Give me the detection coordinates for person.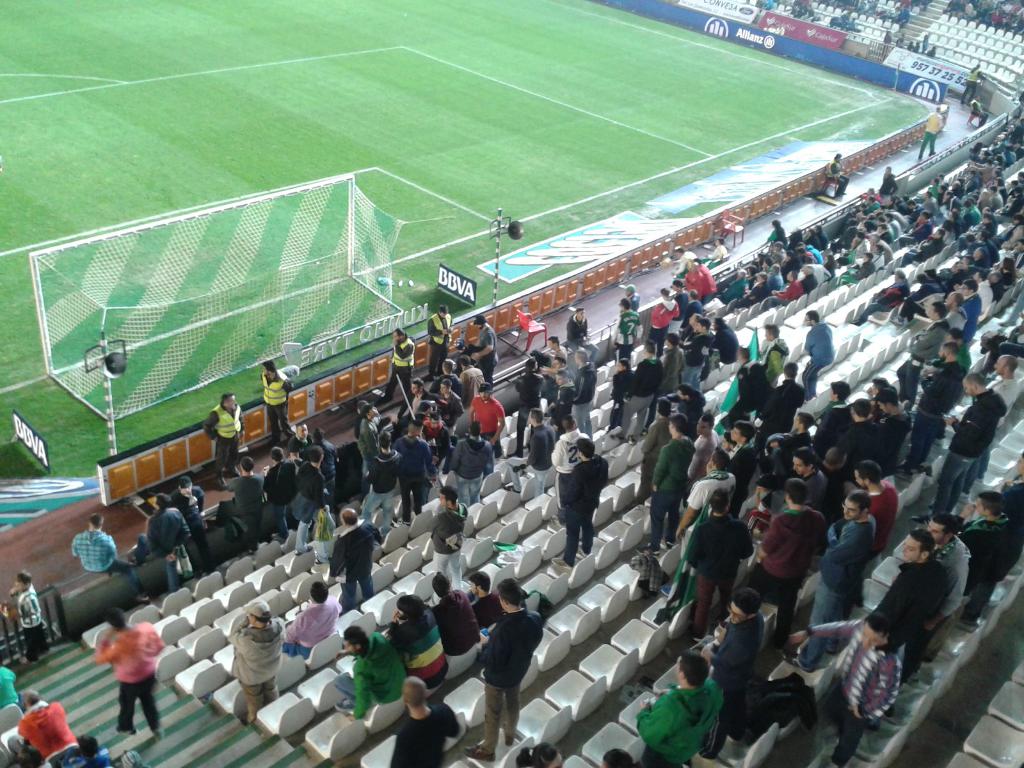
locate(977, 350, 1023, 440).
